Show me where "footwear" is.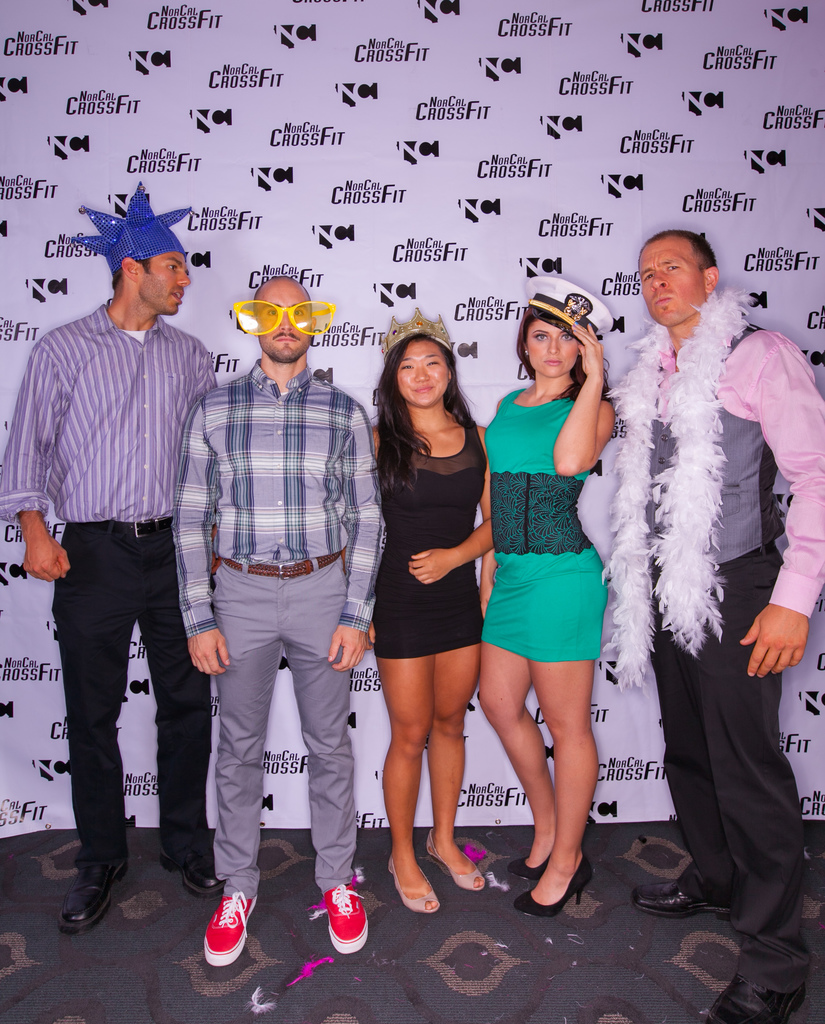
"footwear" is at x1=422, y1=833, x2=486, y2=888.
